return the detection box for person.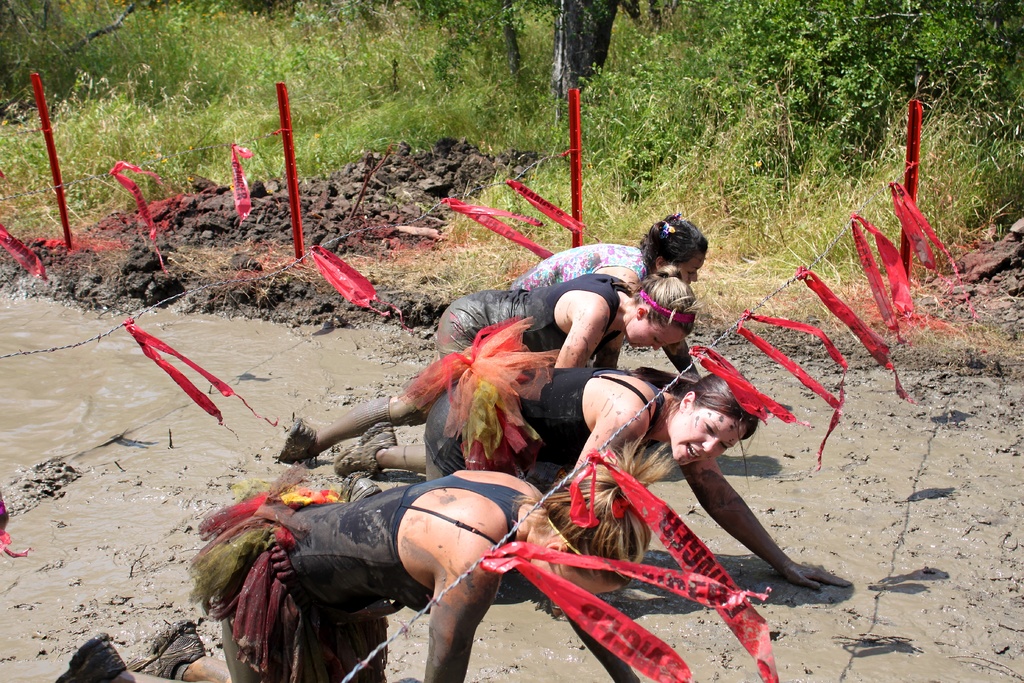
detection(282, 266, 698, 472).
